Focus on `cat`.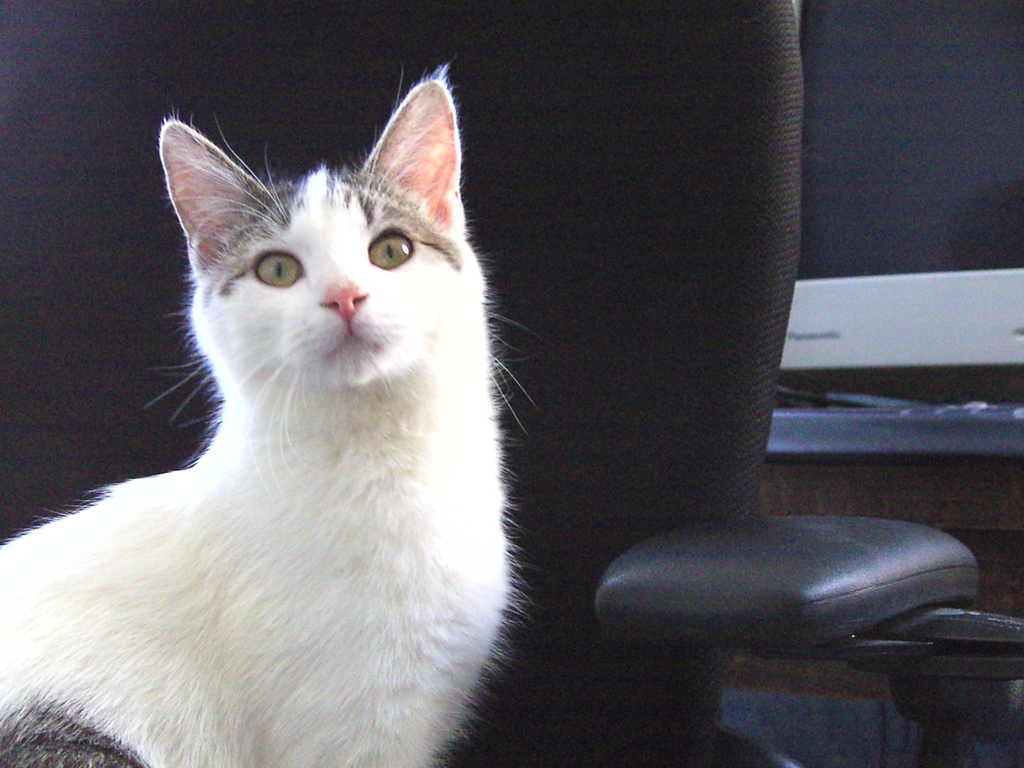
Focused at x1=0 y1=61 x2=535 y2=767.
